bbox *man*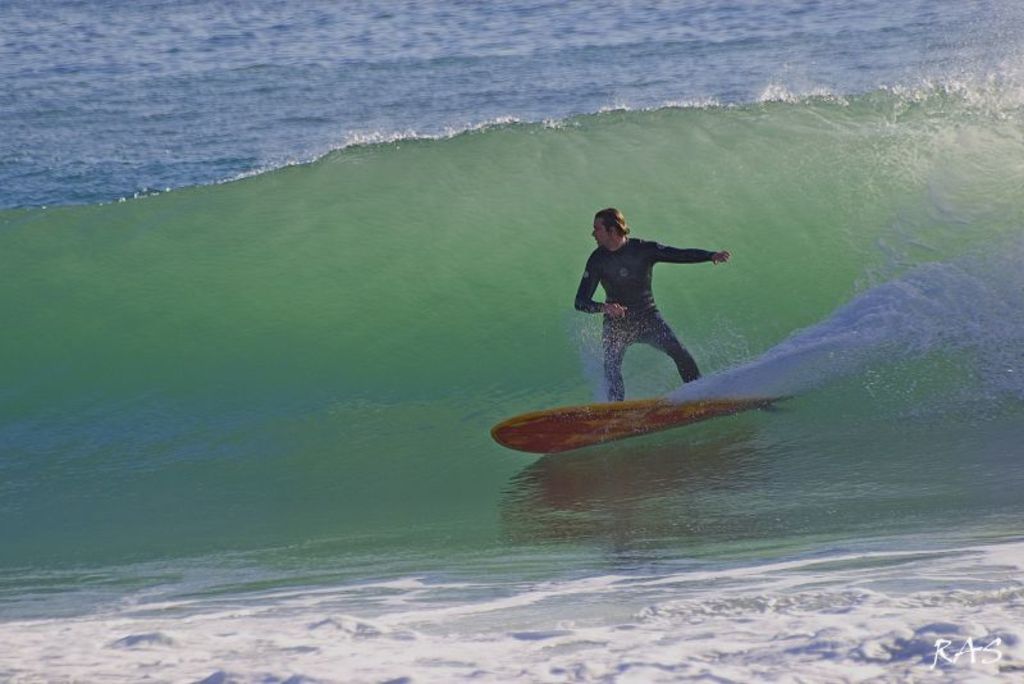
<bbox>558, 197, 737, 409</bbox>
